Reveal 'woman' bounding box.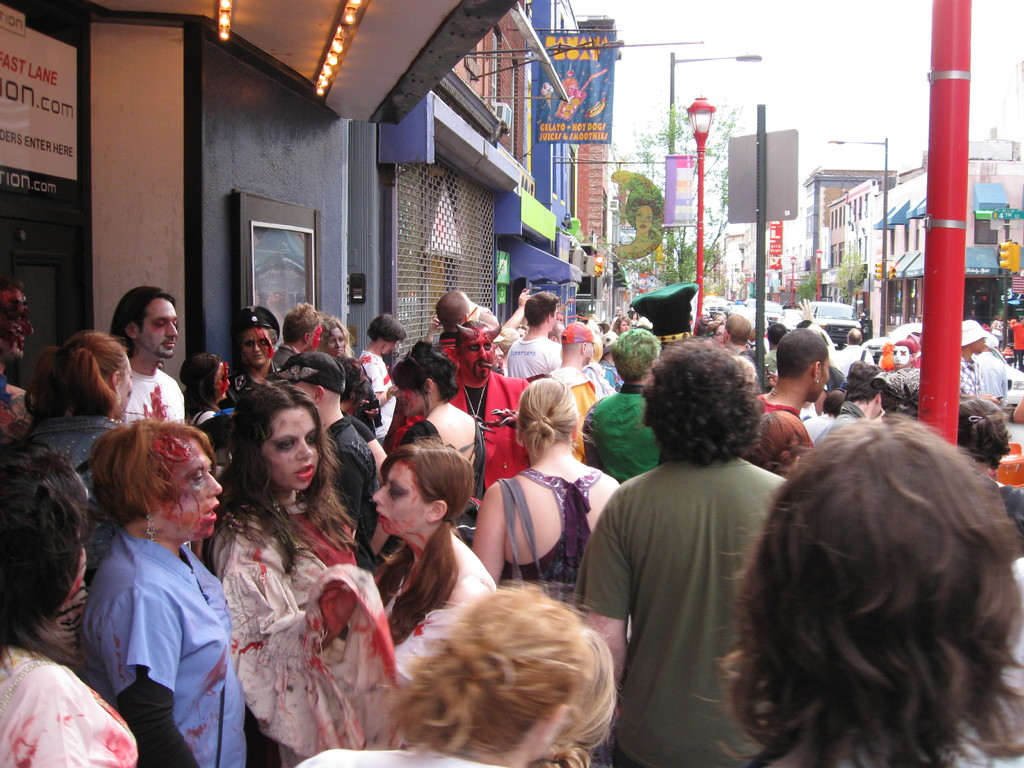
Revealed: x1=0 y1=435 x2=143 y2=767.
